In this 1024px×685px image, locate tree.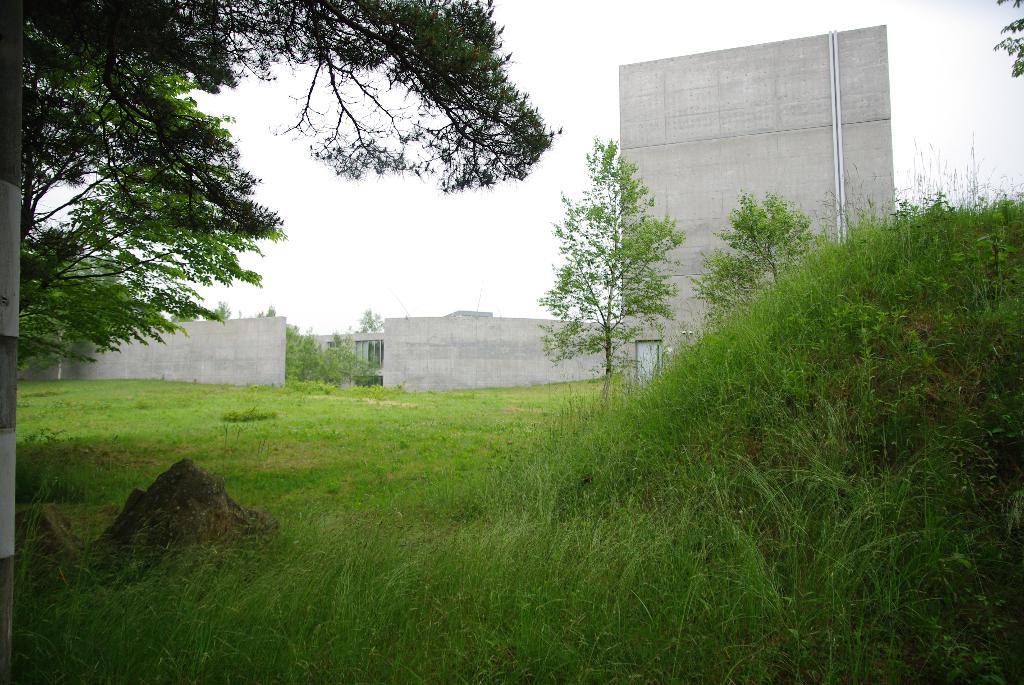
Bounding box: bbox=[167, 297, 198, 324].
